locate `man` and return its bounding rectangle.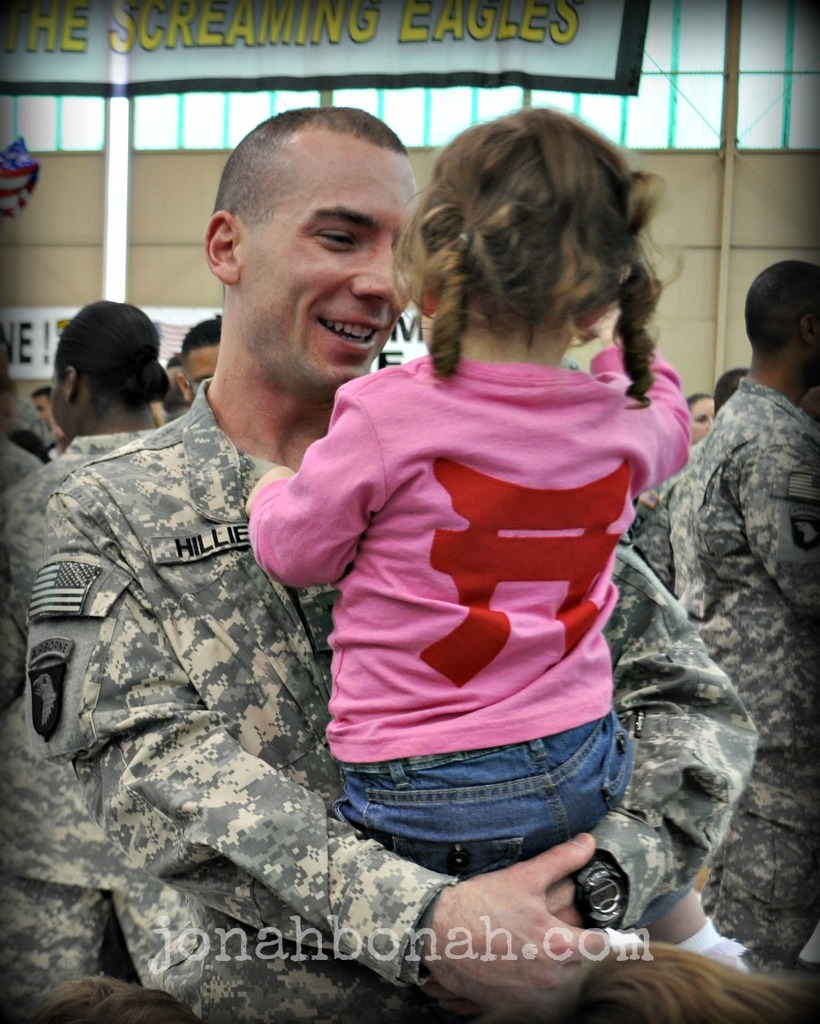
30,109,757,1023.
